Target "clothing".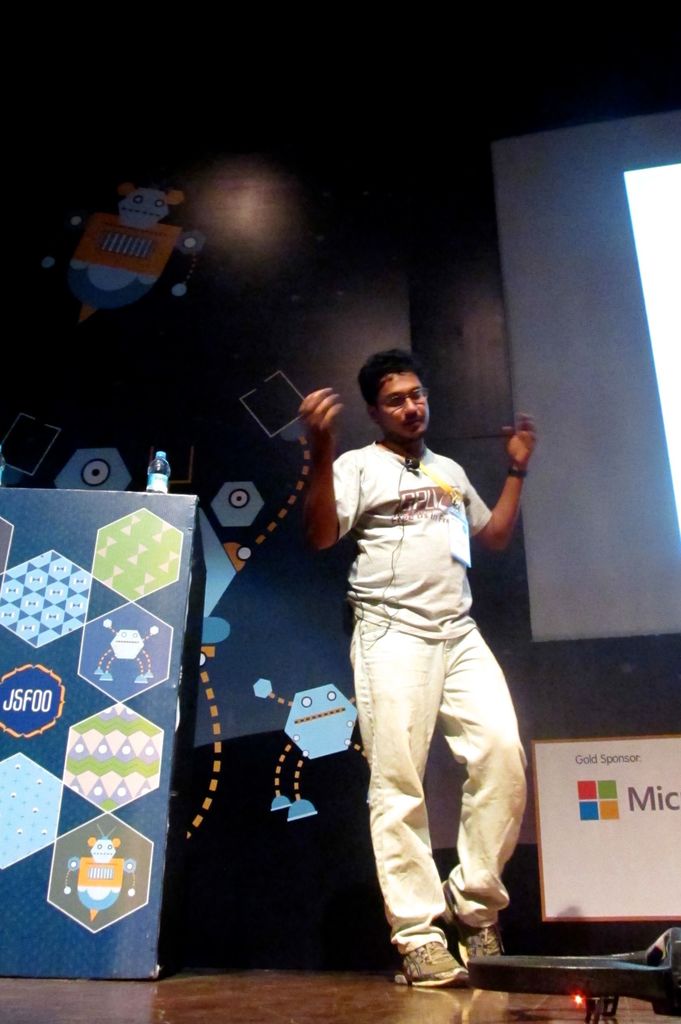
Target region: 325, 411, 529, 952.
